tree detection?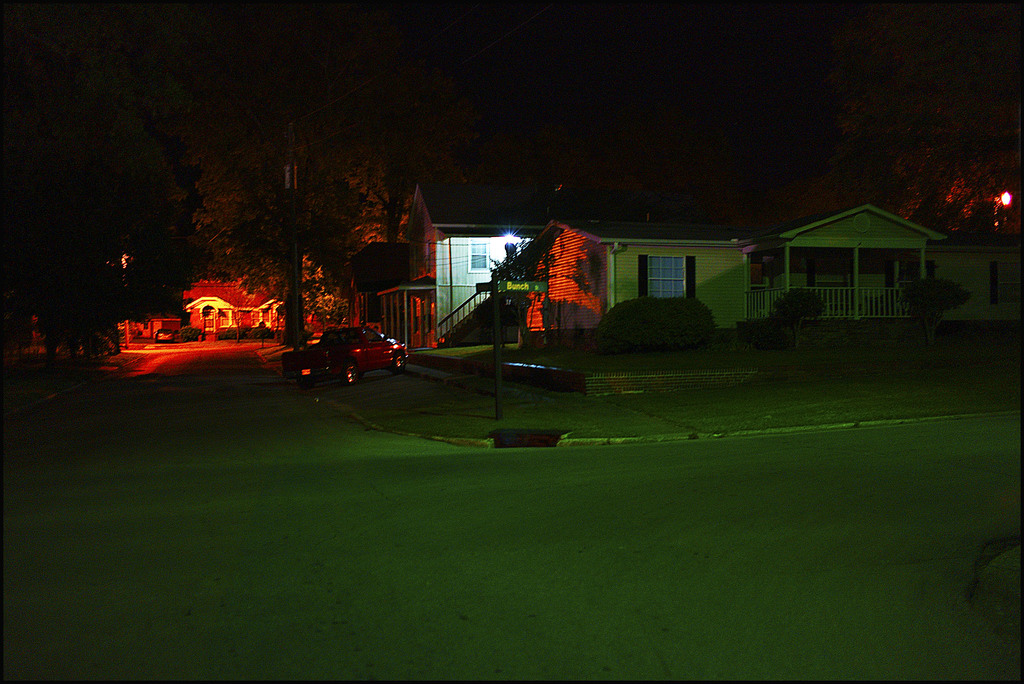
193/131/403/346
